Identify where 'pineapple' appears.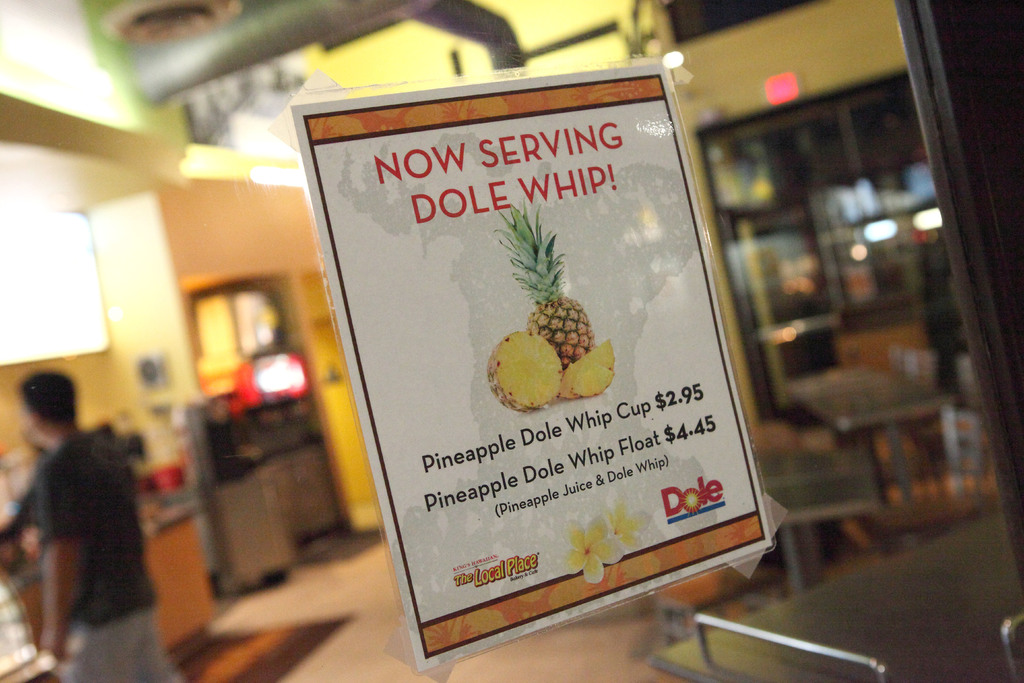
Appears at bbox(489, 331, 568, 416).
